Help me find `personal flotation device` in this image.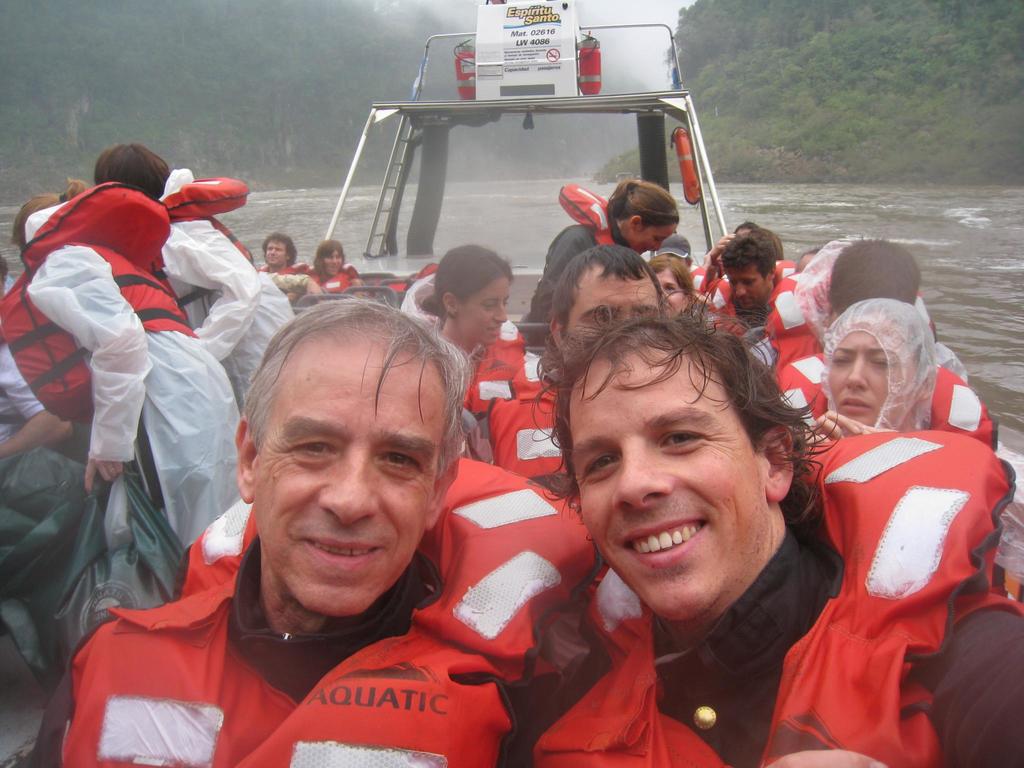
Found it: select_region(0, 175, 212, 429).
